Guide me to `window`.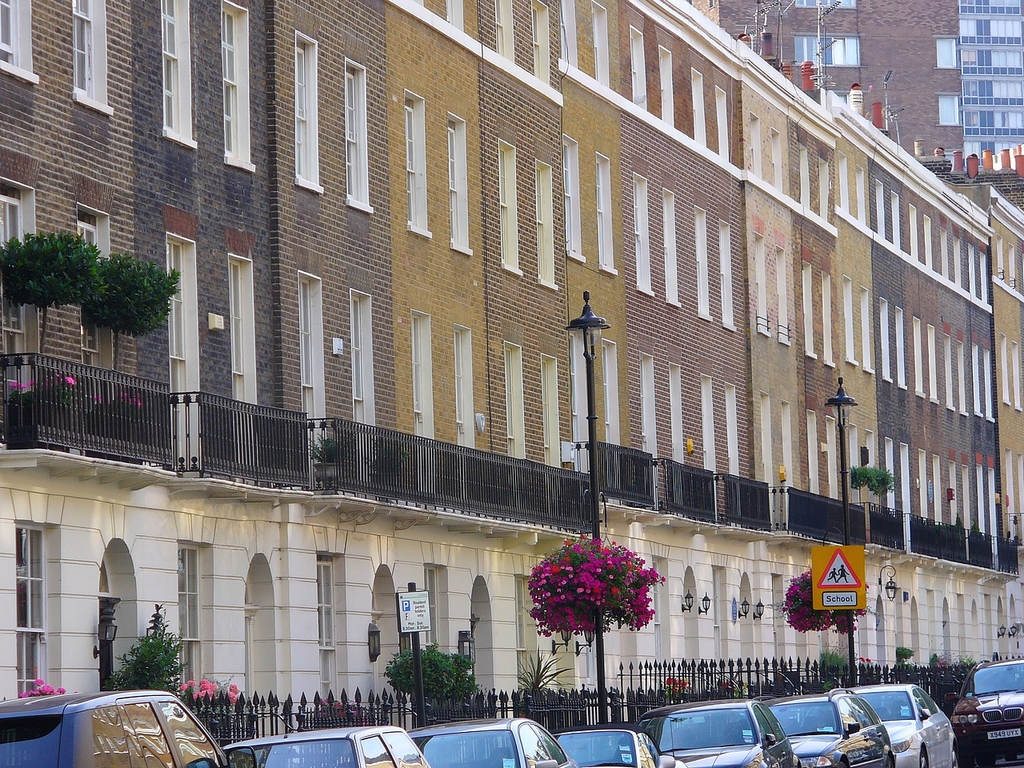
Guidance: [left=990, top=22, right=1022, bottom=39].
